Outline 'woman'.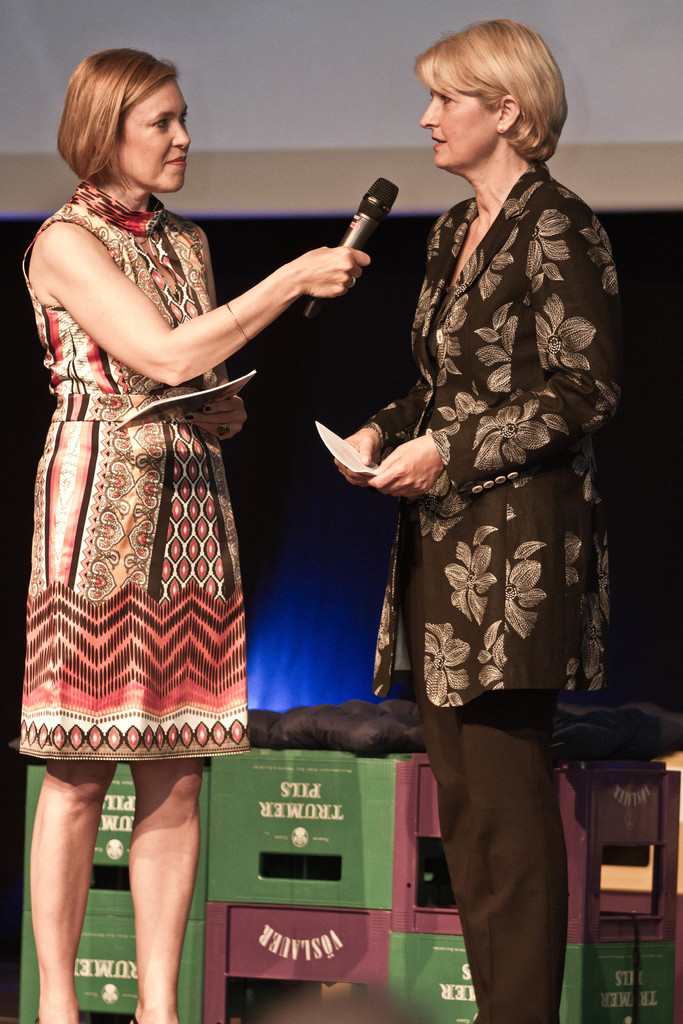
Outline: pyautogui.locateOnScreen(343, 16, 602, 932).
